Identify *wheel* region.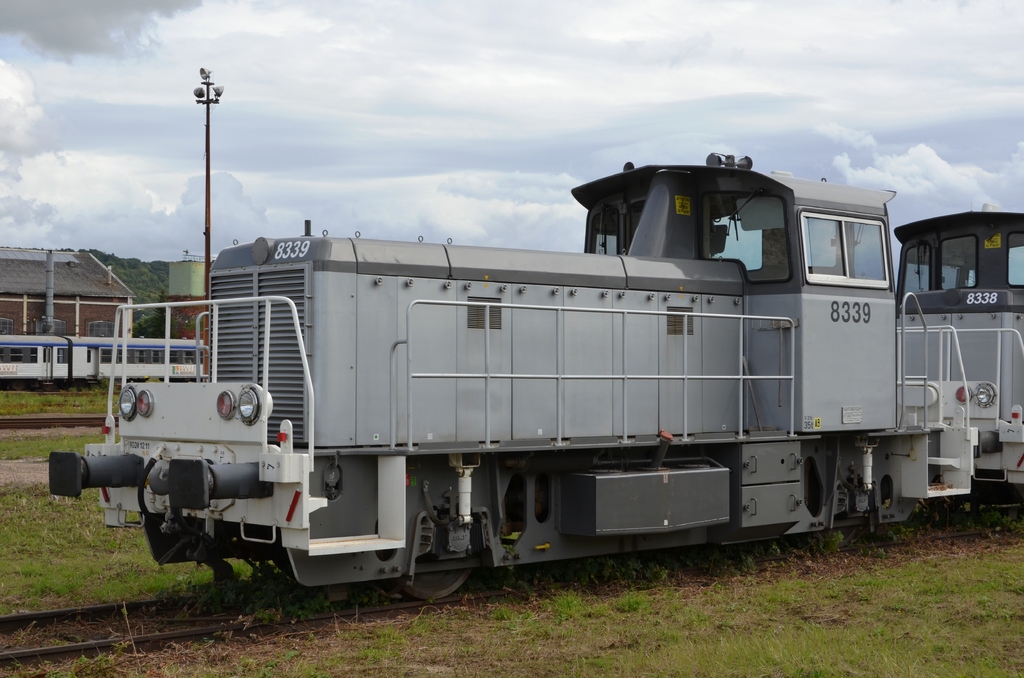
Region: 824/528/858/546.
